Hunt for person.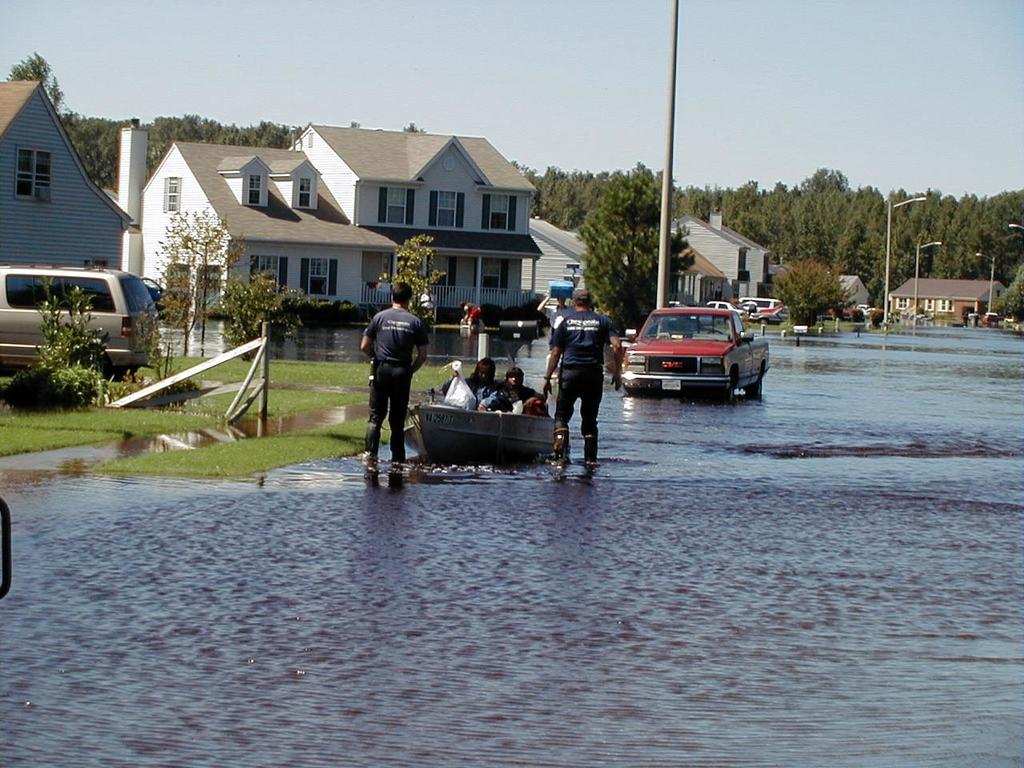
Hunted down at box(442, 356, 522, 415).
